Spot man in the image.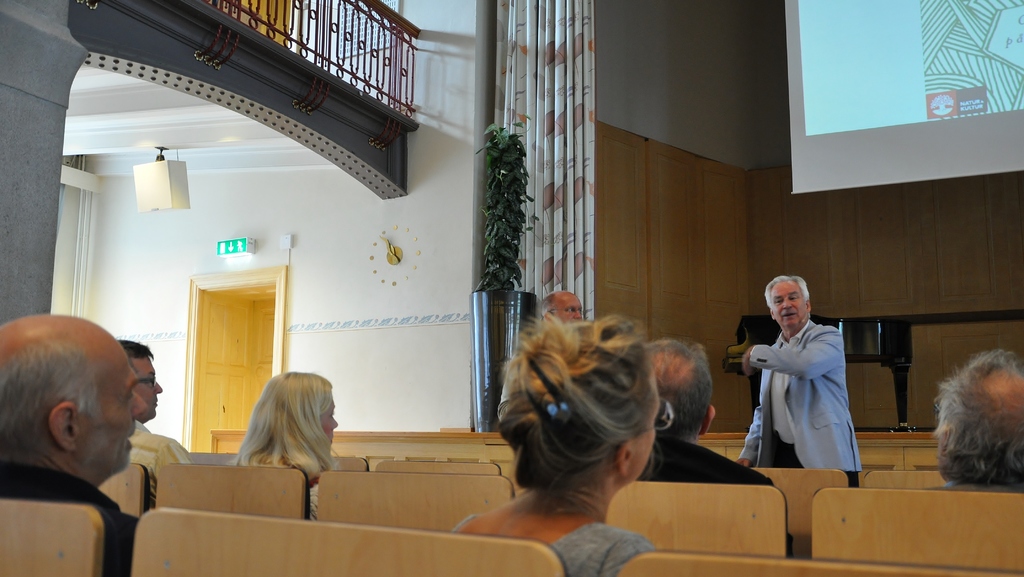
man found at (114, 343, 200, 517).
